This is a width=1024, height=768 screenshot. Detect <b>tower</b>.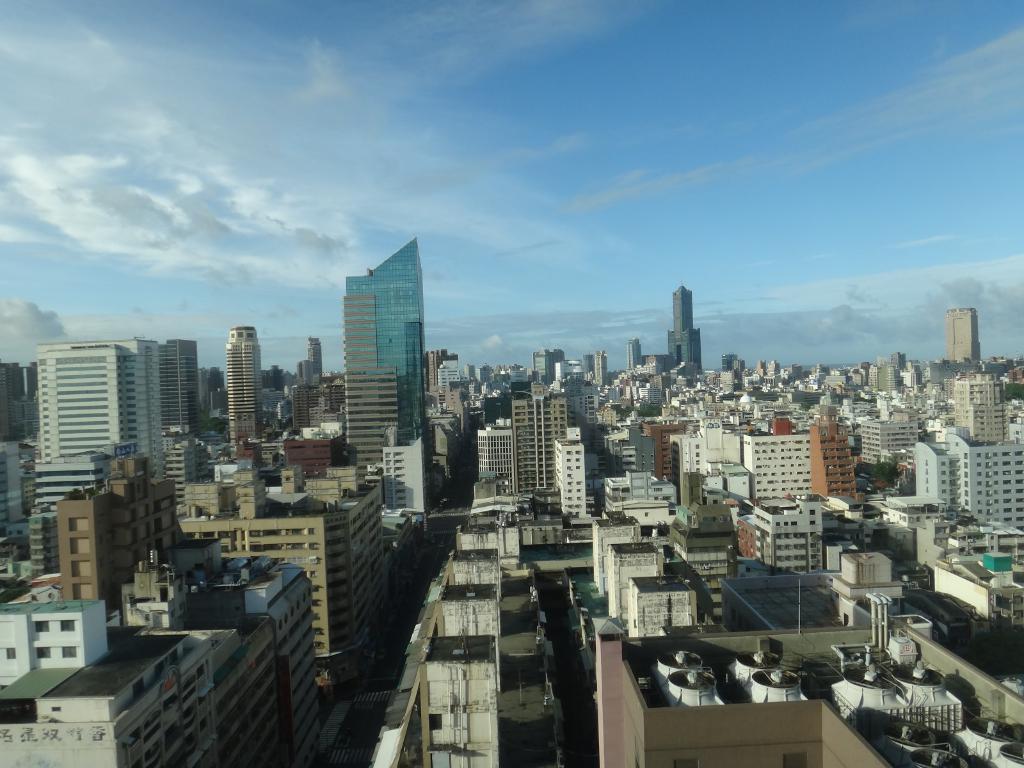
crop(948, 306, 982, 363).
